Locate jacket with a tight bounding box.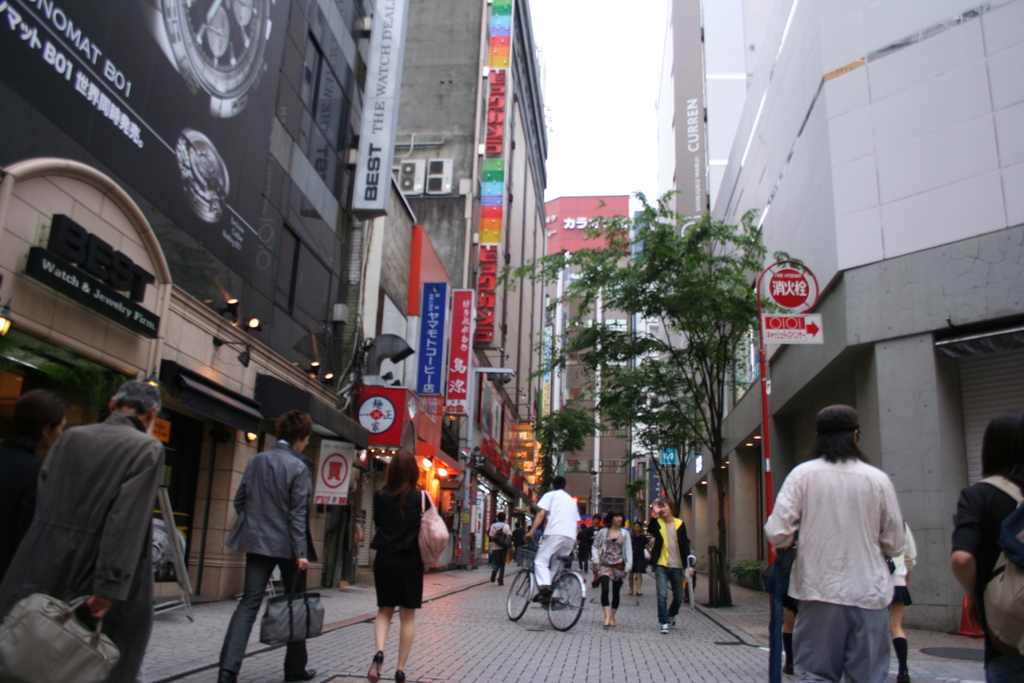
(left=764, top=437, right=927, bottom=643).
